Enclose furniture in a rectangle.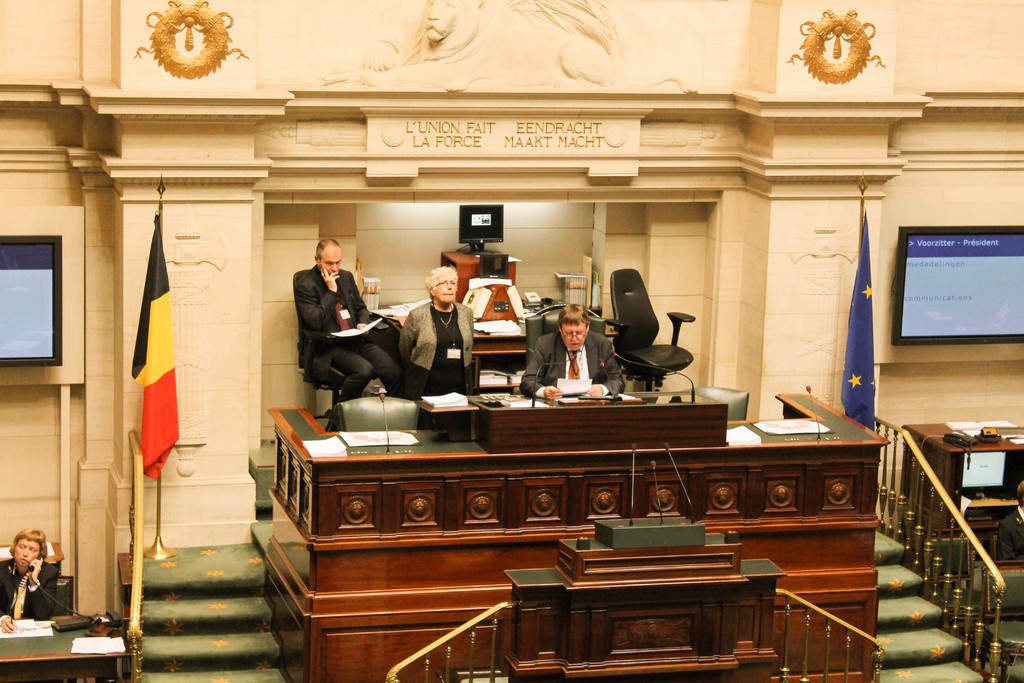
{"left": 602, "top": 269, "right": 698, "bottom": 395}.
